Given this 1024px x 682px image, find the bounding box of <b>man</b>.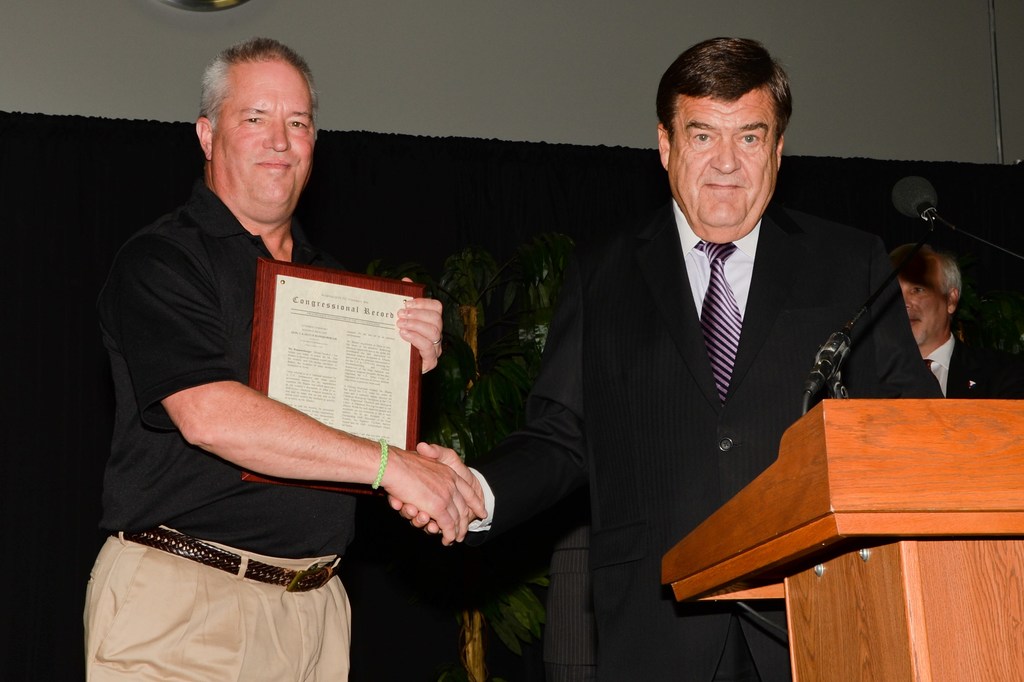
box=[884, 226, 1021, 410].
